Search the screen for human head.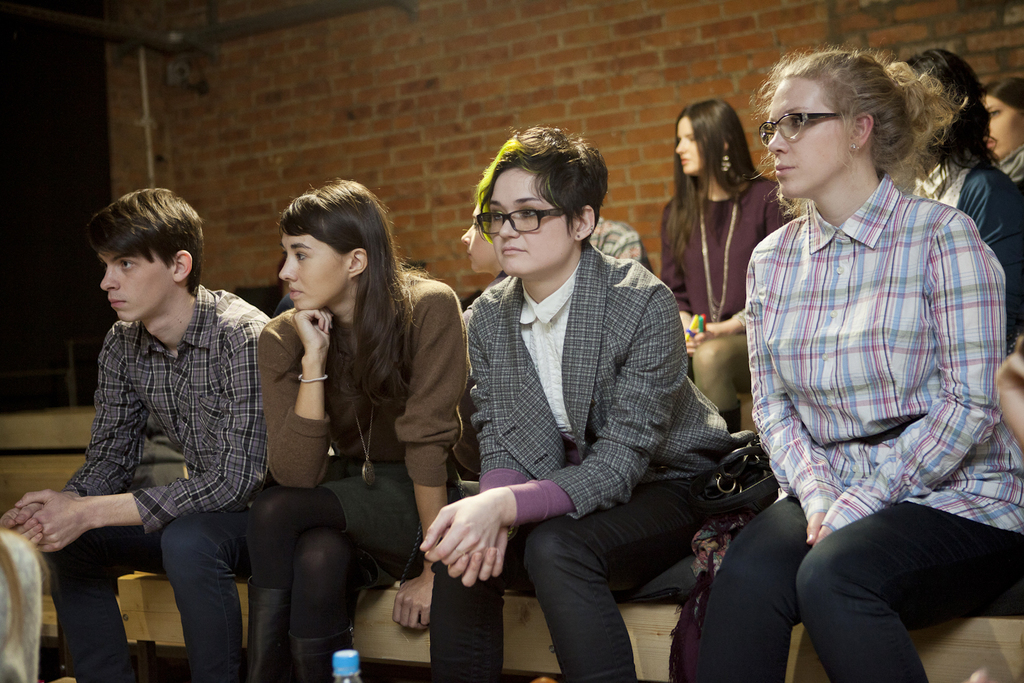
Found at [left=89, top=186, right=206, bottom=324].
